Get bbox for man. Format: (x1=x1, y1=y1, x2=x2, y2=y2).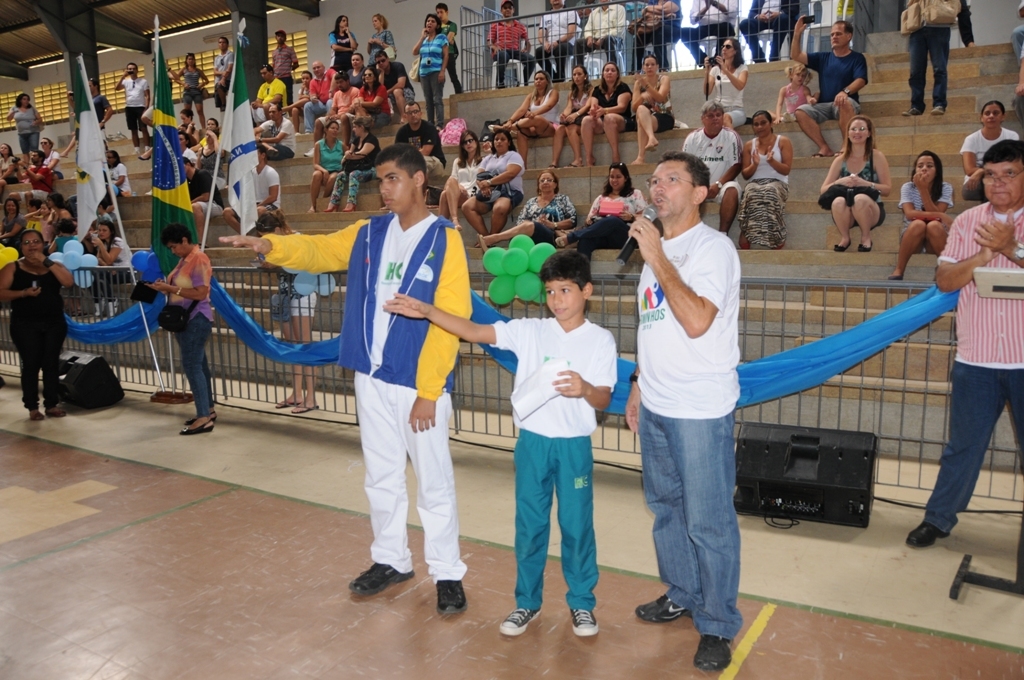
(x1=680, y1=105, x2=742, y2=238).
